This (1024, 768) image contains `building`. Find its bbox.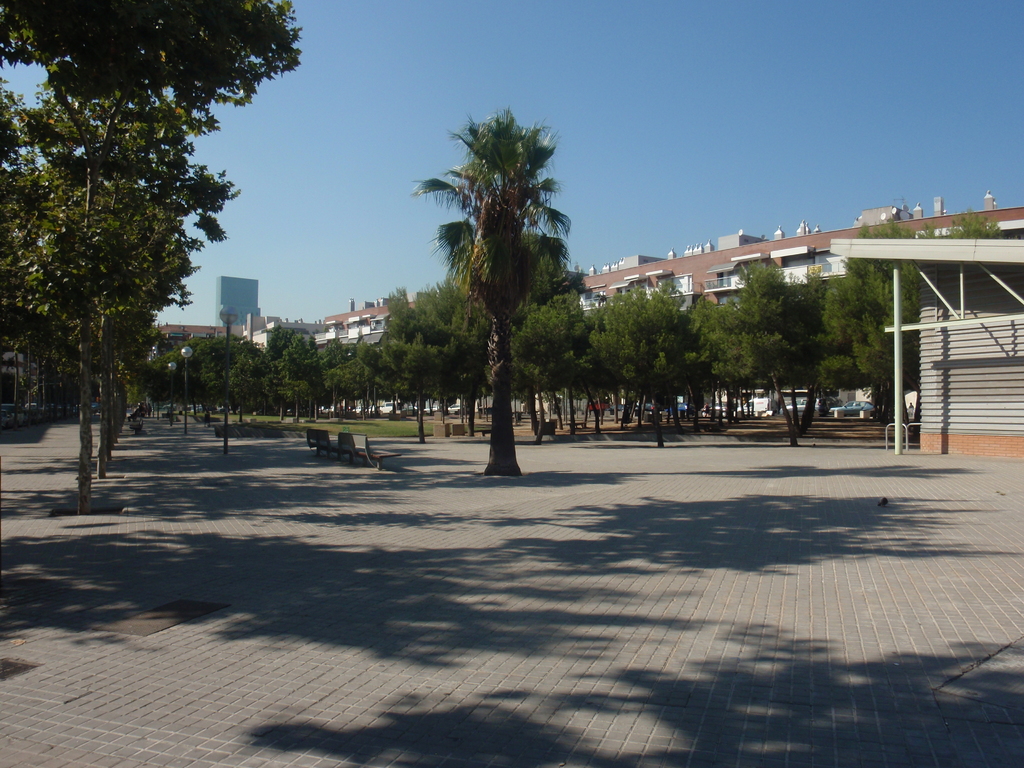
[219, 274, 266, 325].
